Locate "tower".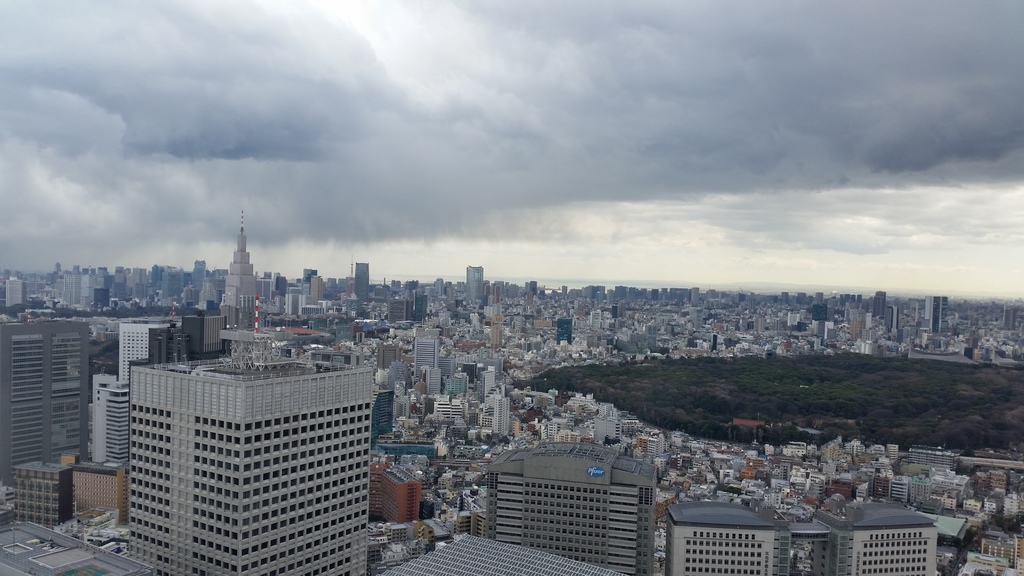
Bounding box: bbox=(65, 275, 84, 306).
